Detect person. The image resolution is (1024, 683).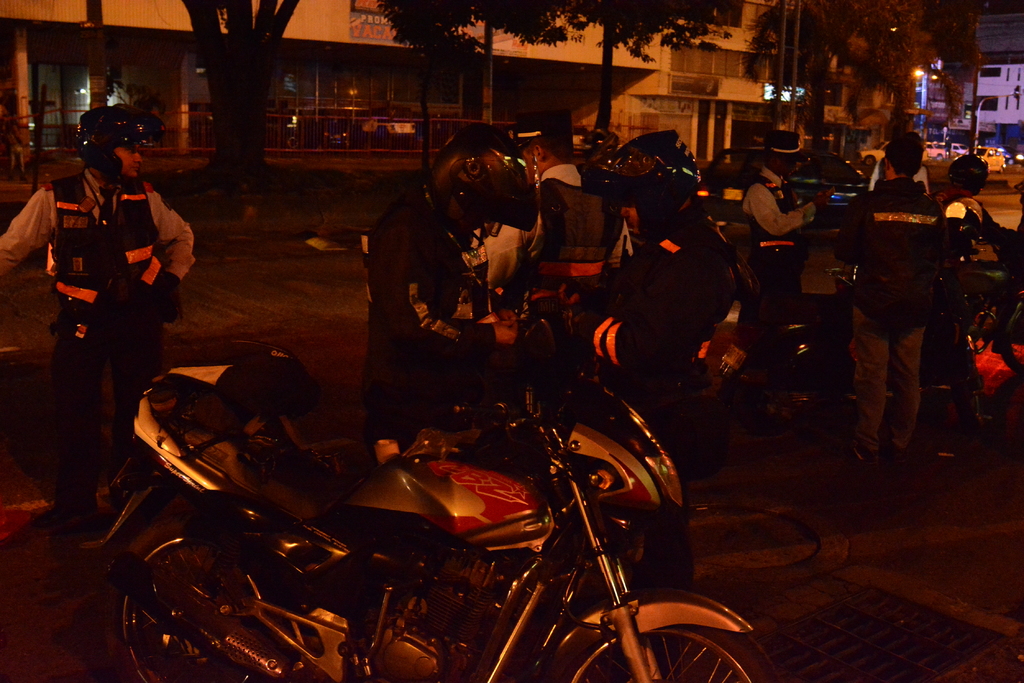
l=481, t=126, r=628, b=353.
